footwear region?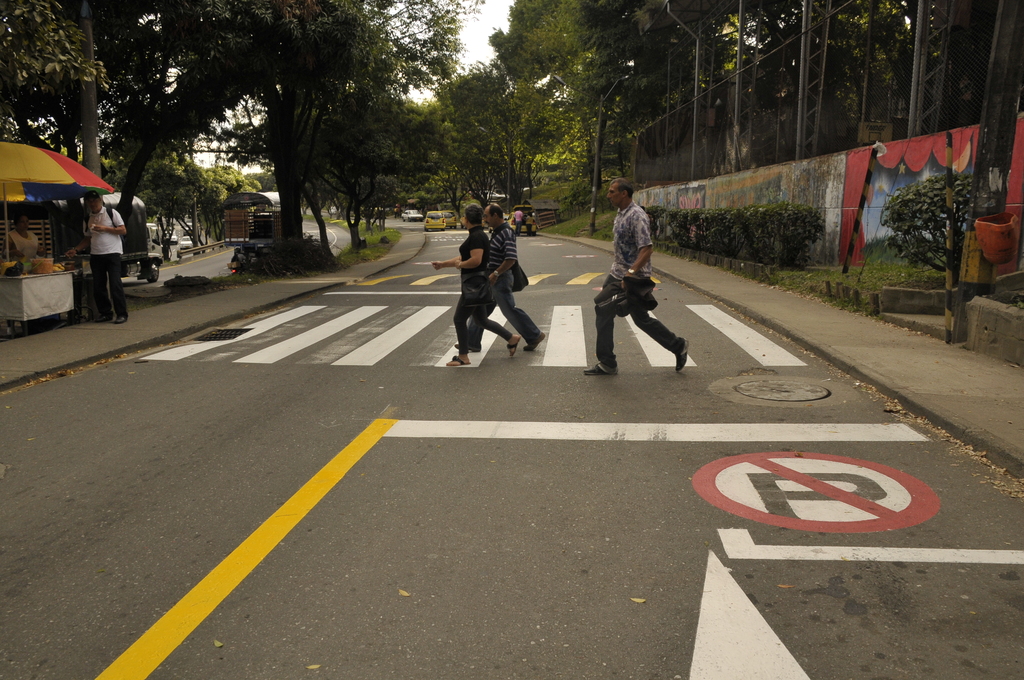
[left=677, top=338, right=689, bottom=372]
